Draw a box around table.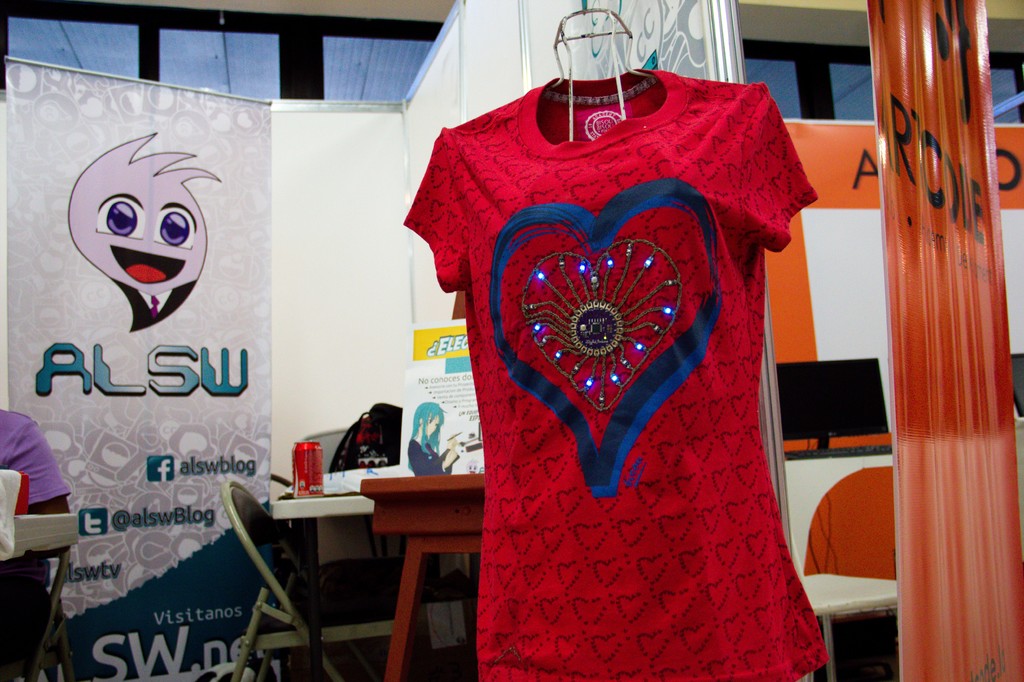
region(361, 476, 486, 681).
